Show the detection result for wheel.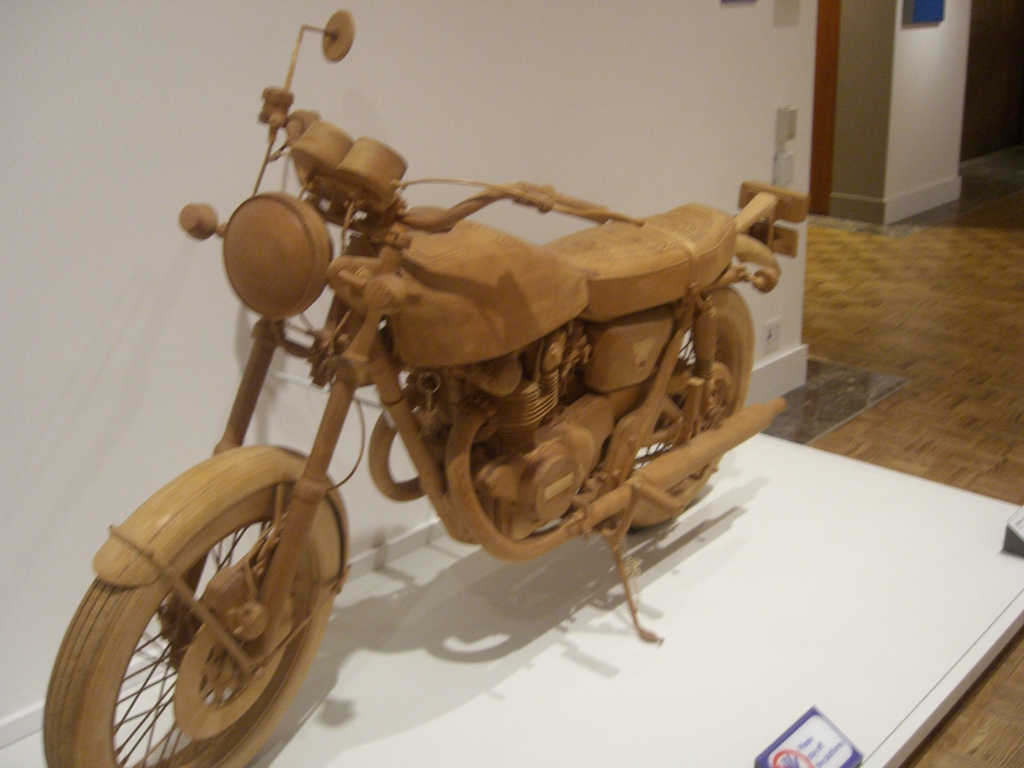
rect(609, 285, 760, 542).
